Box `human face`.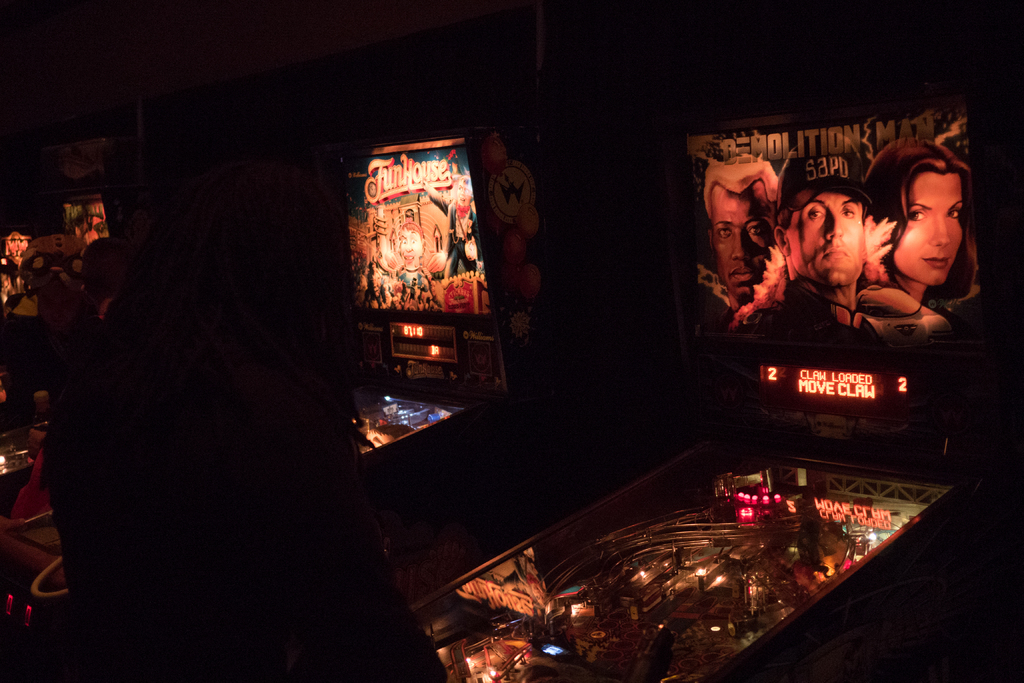
<region>712, 182, 777, 304</region>.
